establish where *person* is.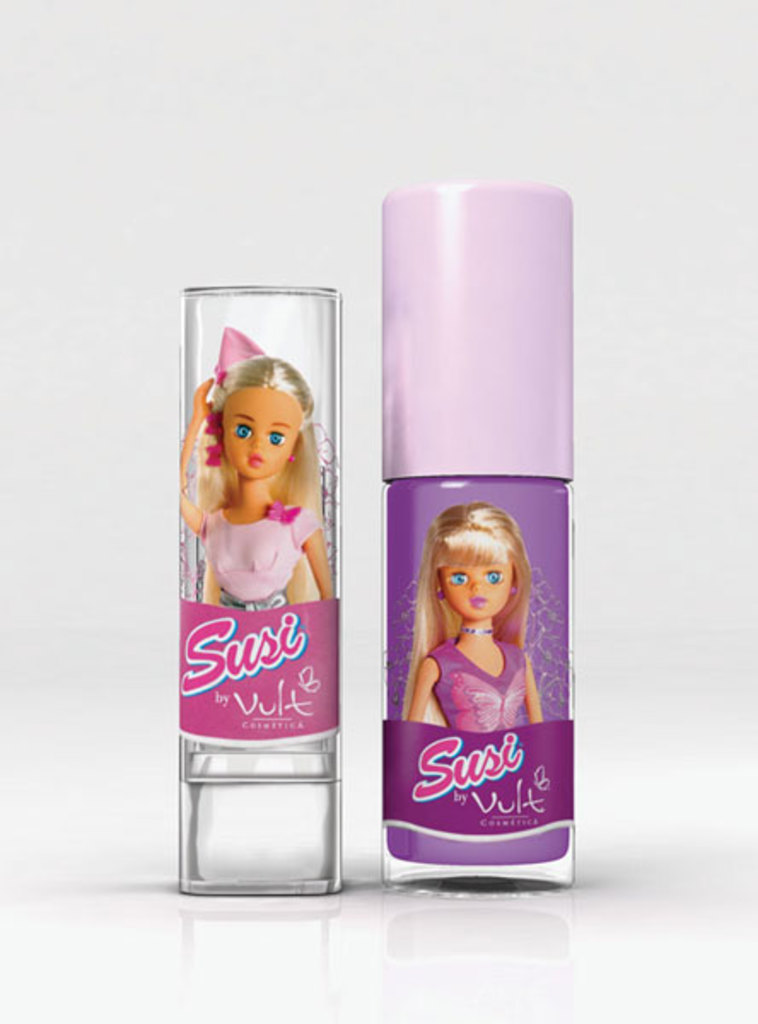
Established at select_region(201, 355, 333, 608).
